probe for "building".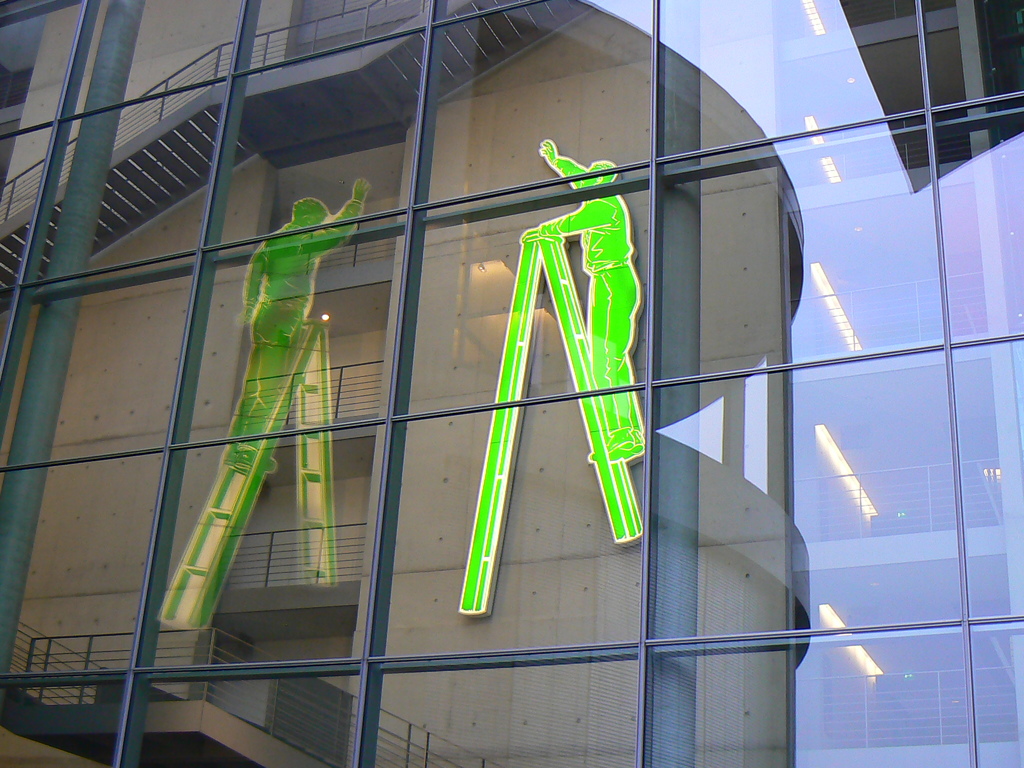
Probe result: 0, 2, 1023, 767.
